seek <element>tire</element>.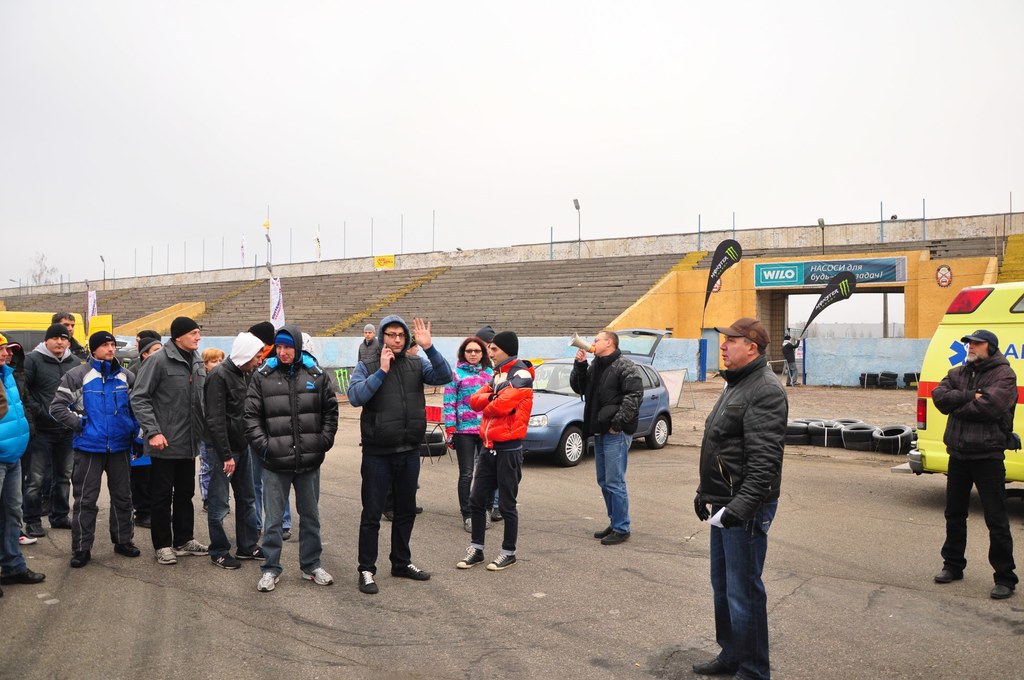
select_region(841, 423, 876, 436).
